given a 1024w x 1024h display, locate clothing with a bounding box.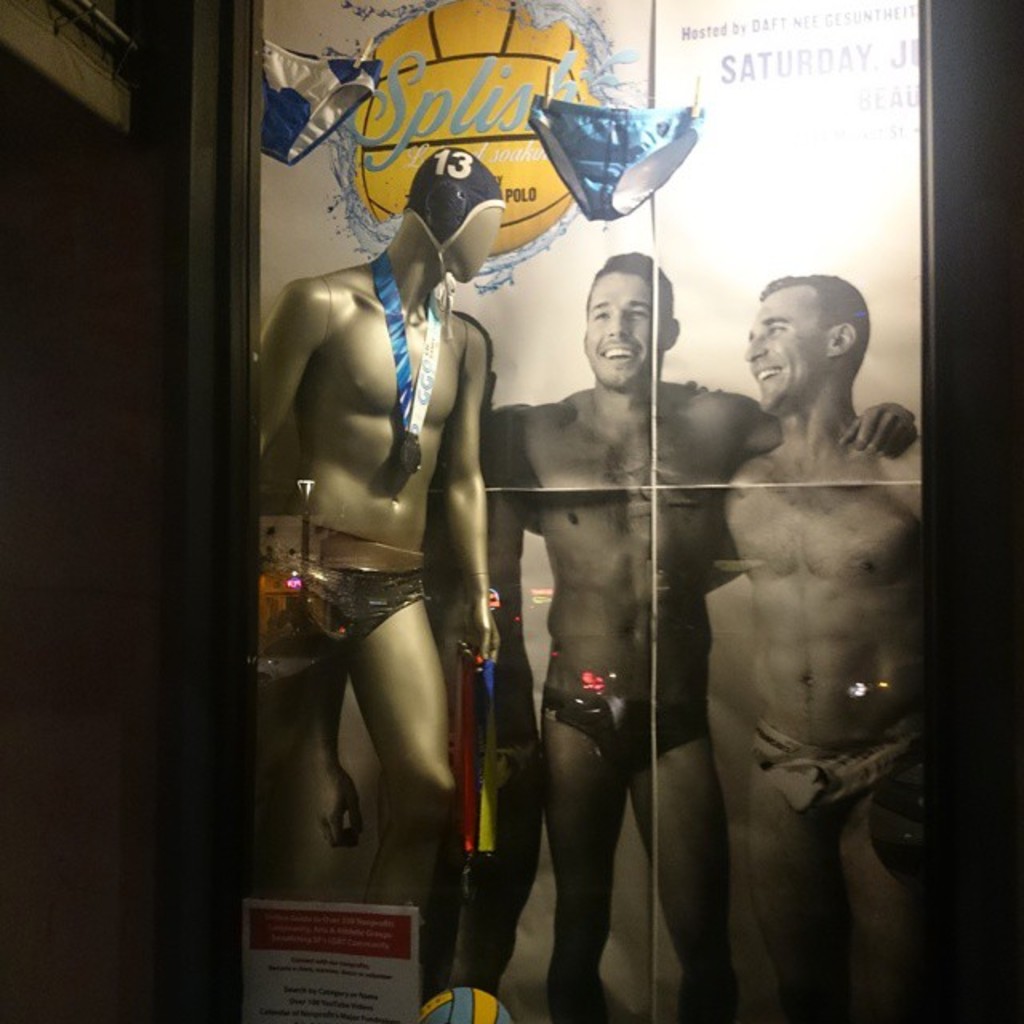
Located: 749, 718, 930, 819.
